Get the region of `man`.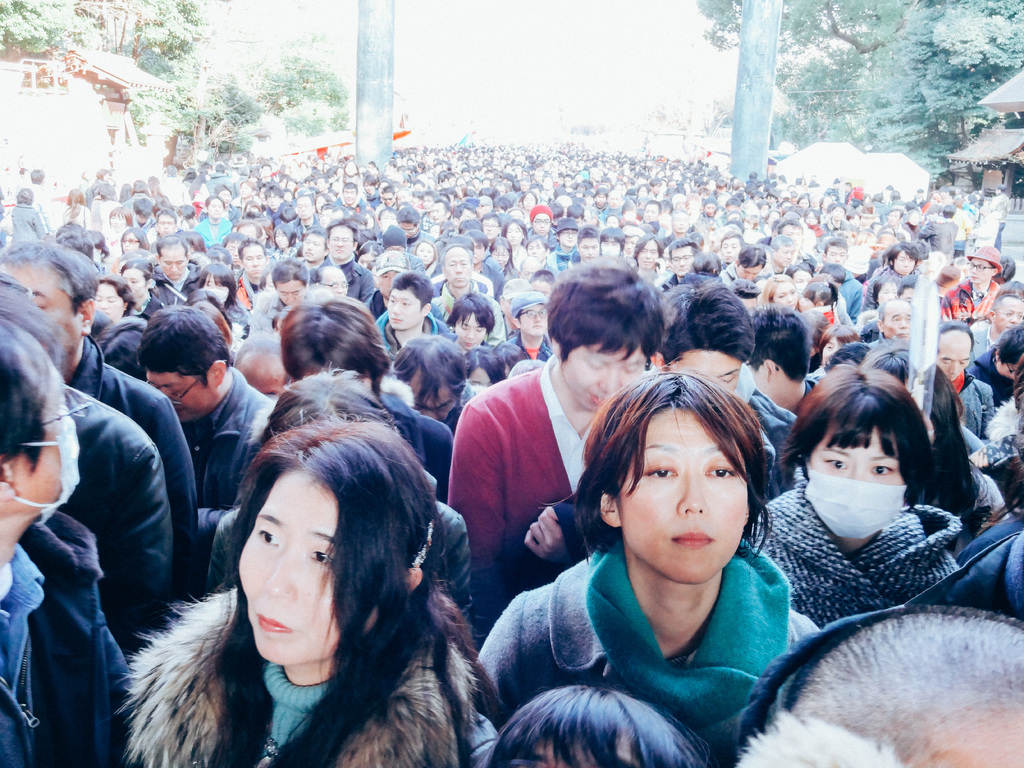
select_region(925, 308, 994, 445).
